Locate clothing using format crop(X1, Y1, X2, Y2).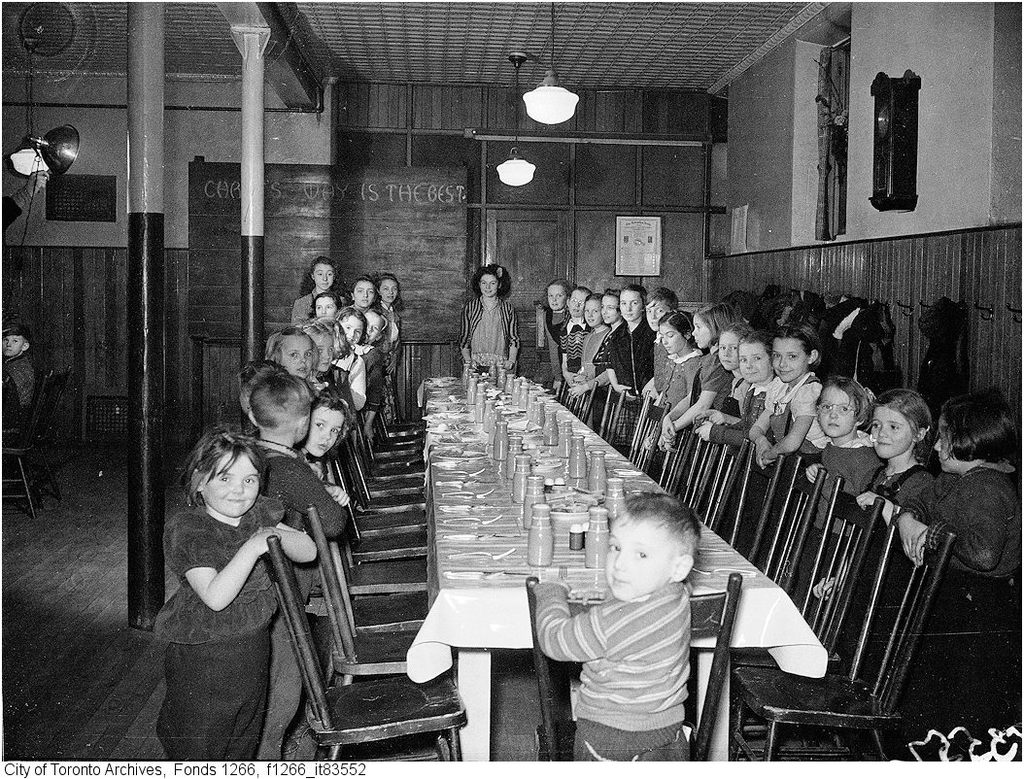
crop(862, 457, 932, 528).
